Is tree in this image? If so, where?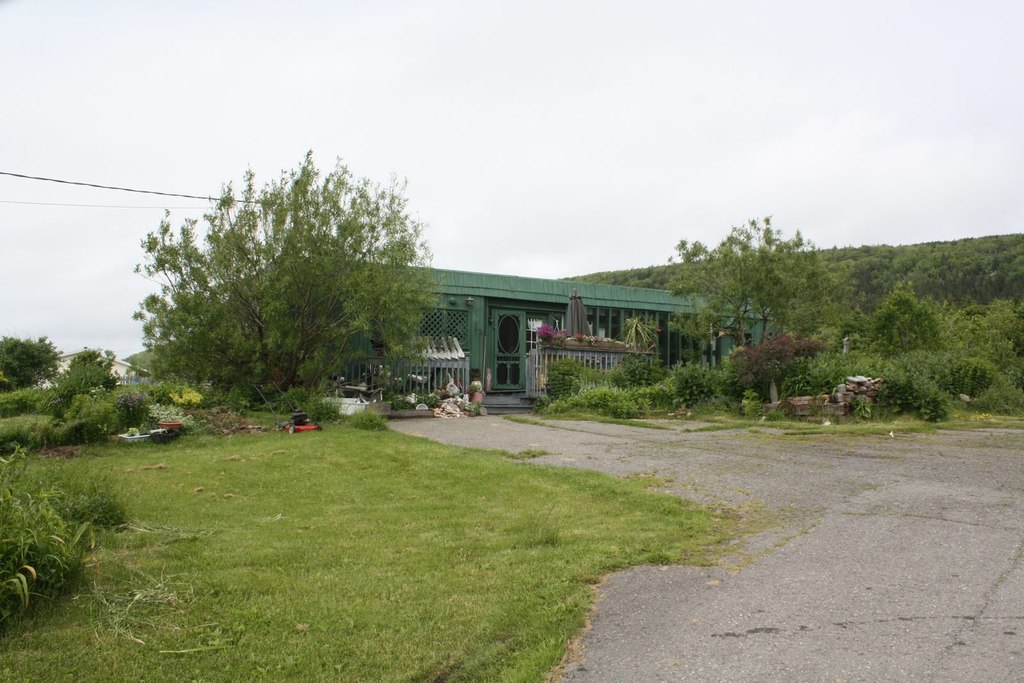
Yes, at Rect(644, 207, 859, 402).
